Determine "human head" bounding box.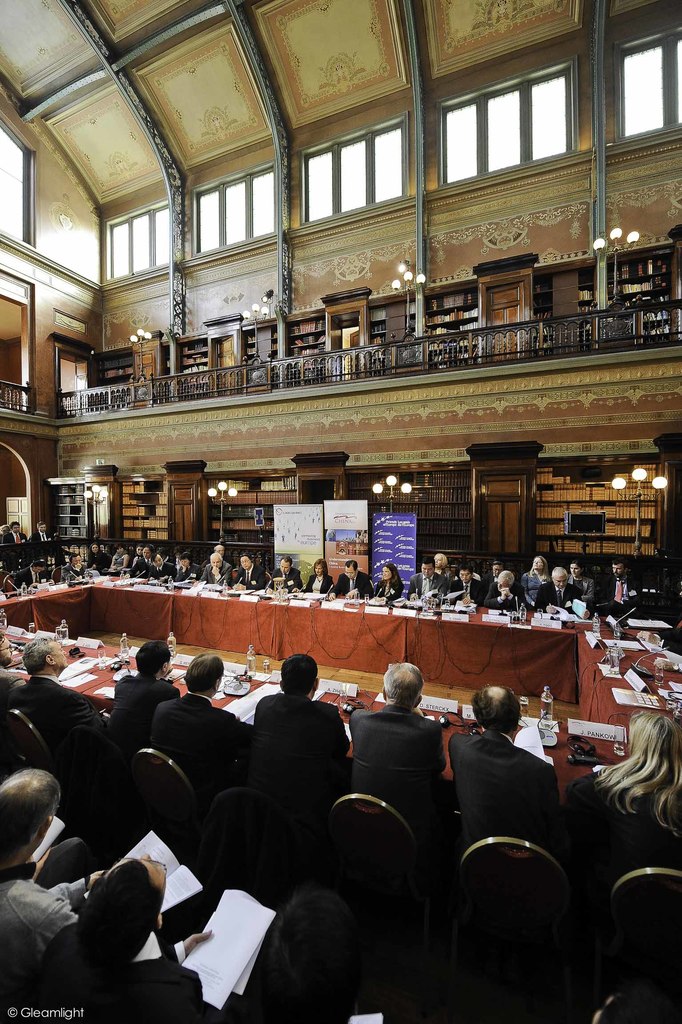
Determined: BBox(470, 685, 516, 737).
